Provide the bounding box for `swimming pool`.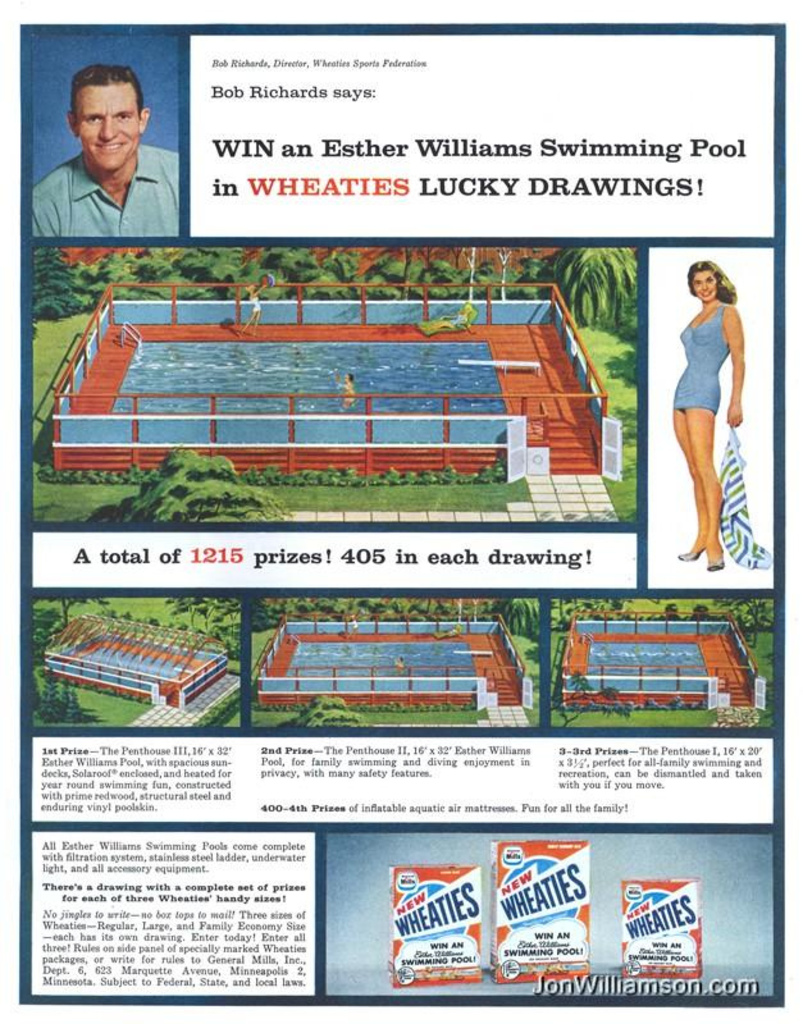
box=[254, 621, 523, 705].
